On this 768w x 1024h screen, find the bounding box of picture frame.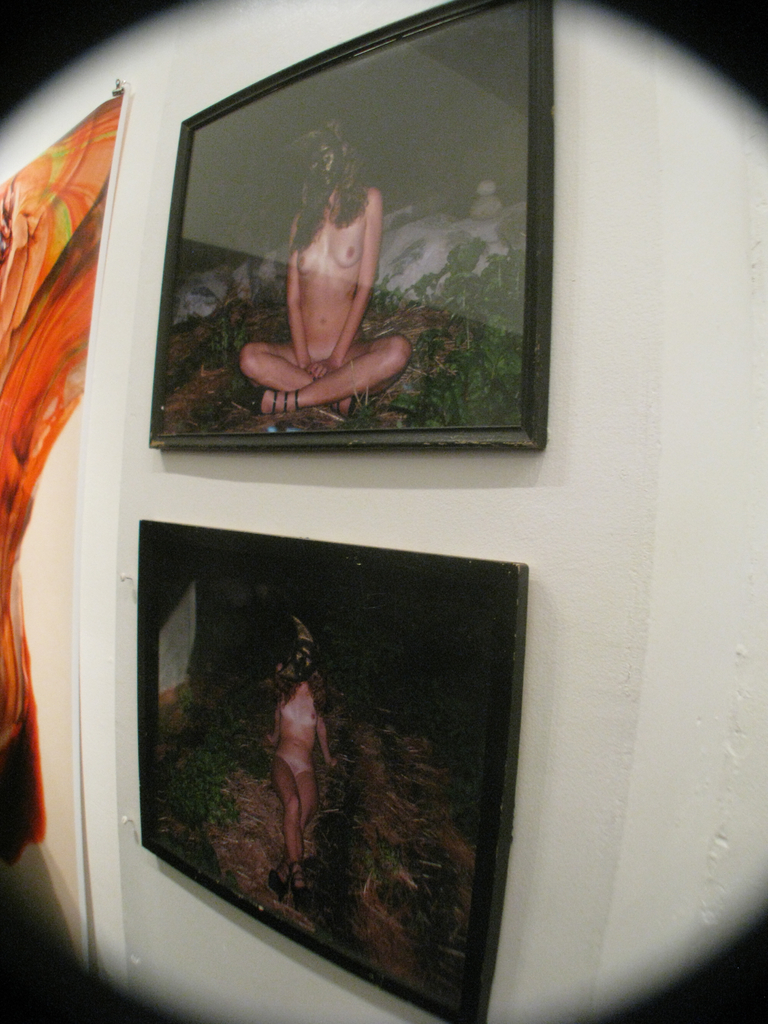
Bounding box: region(137, 516, 531, 1023).
